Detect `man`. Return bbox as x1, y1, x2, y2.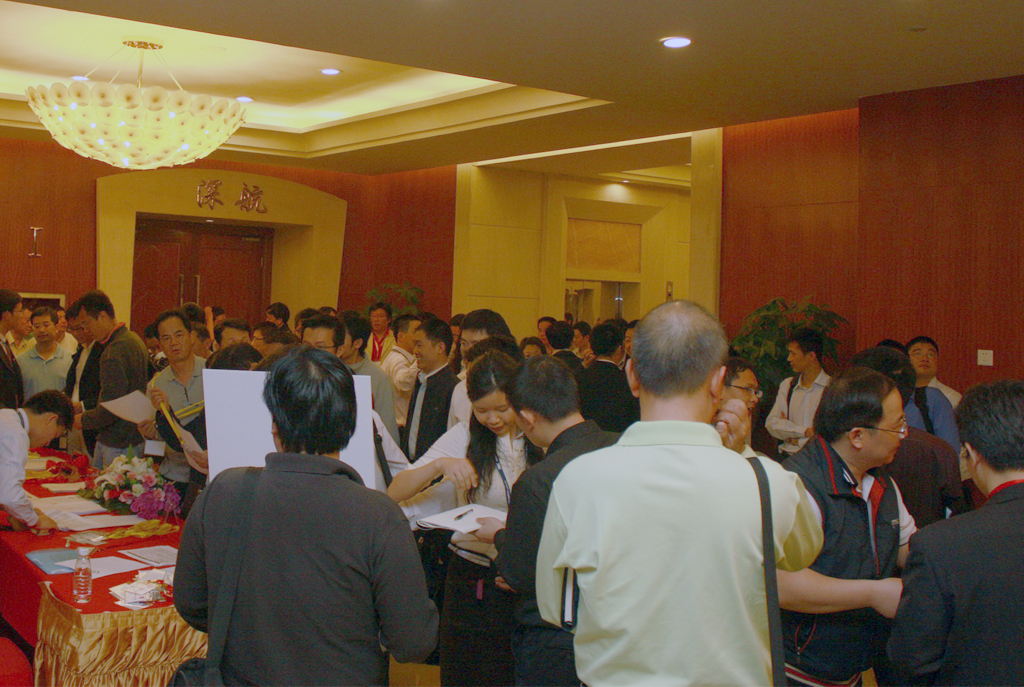
773, 364, 922, 686.
